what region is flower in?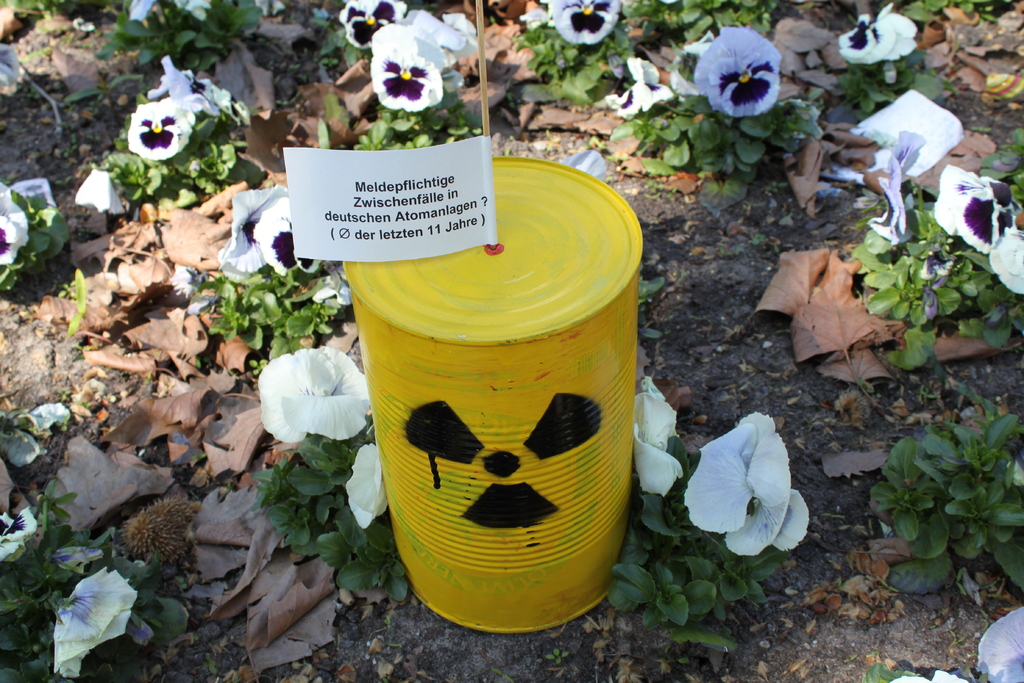
(left=217, top=188, right=287, bottom=283).
